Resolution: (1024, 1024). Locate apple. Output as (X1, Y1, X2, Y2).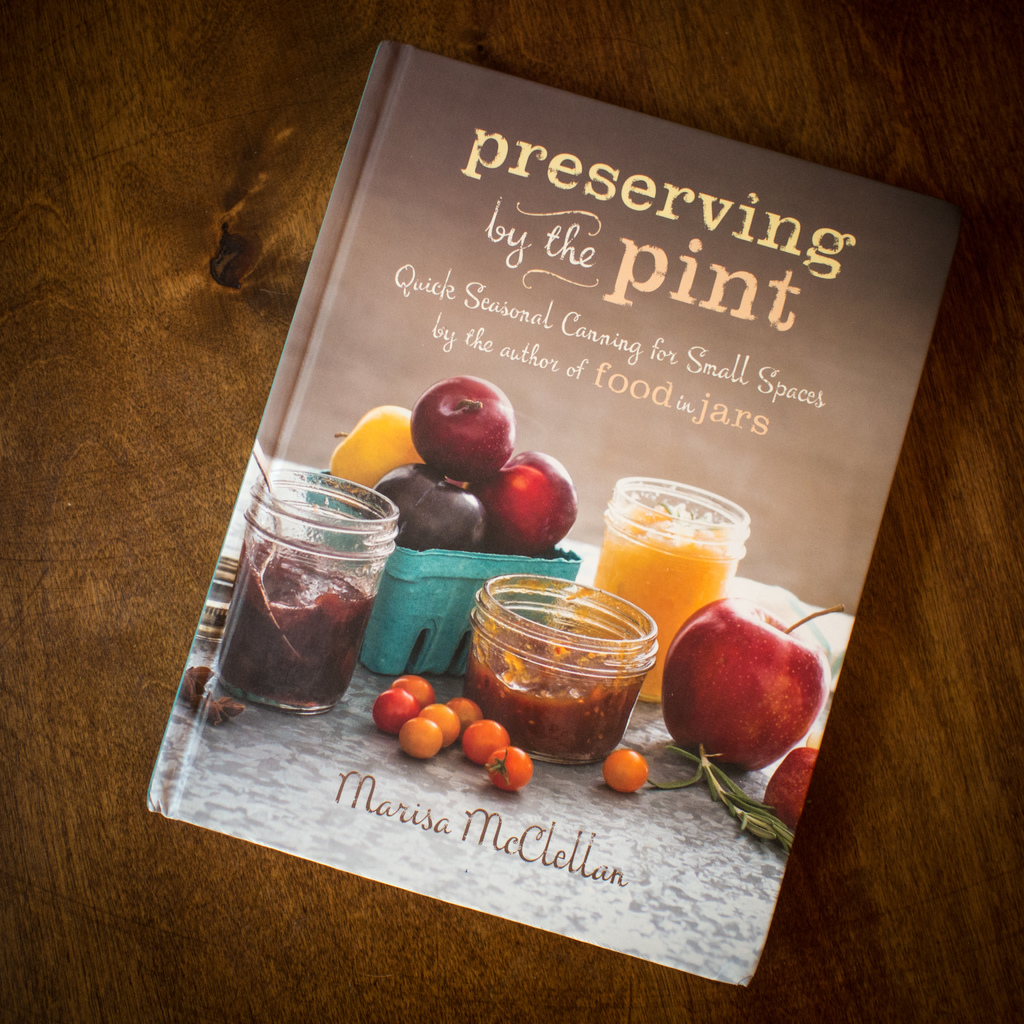
(488, 449, 575, 555).
